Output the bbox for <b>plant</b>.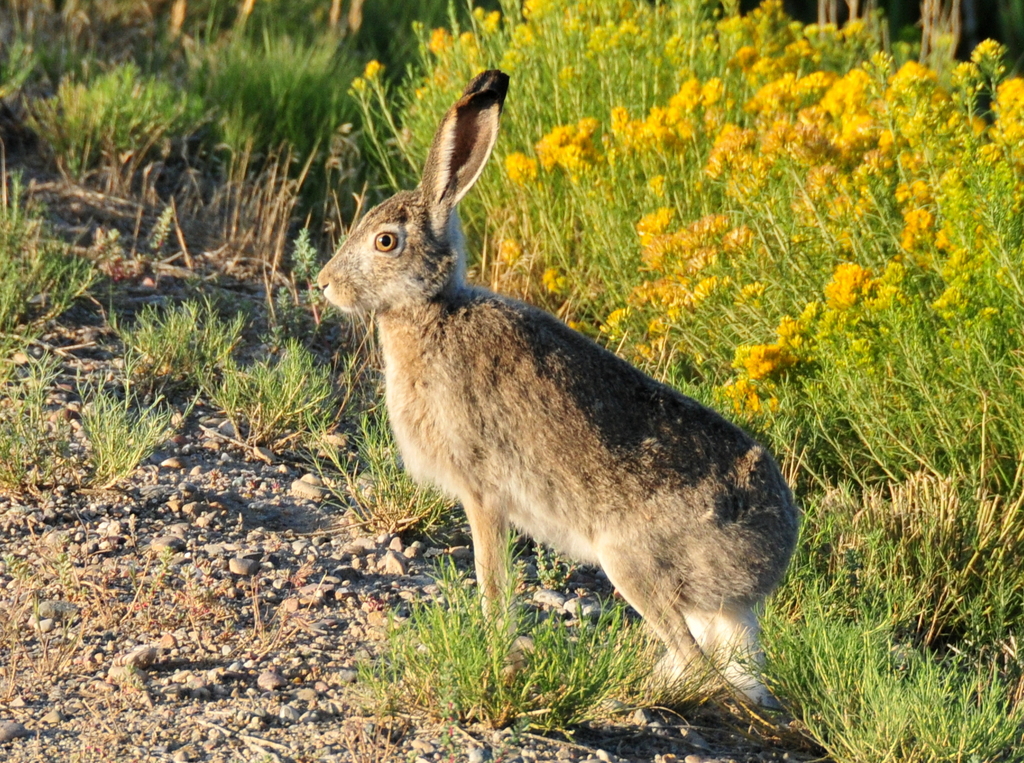
<region>342, 373, 511, 563</region>.
